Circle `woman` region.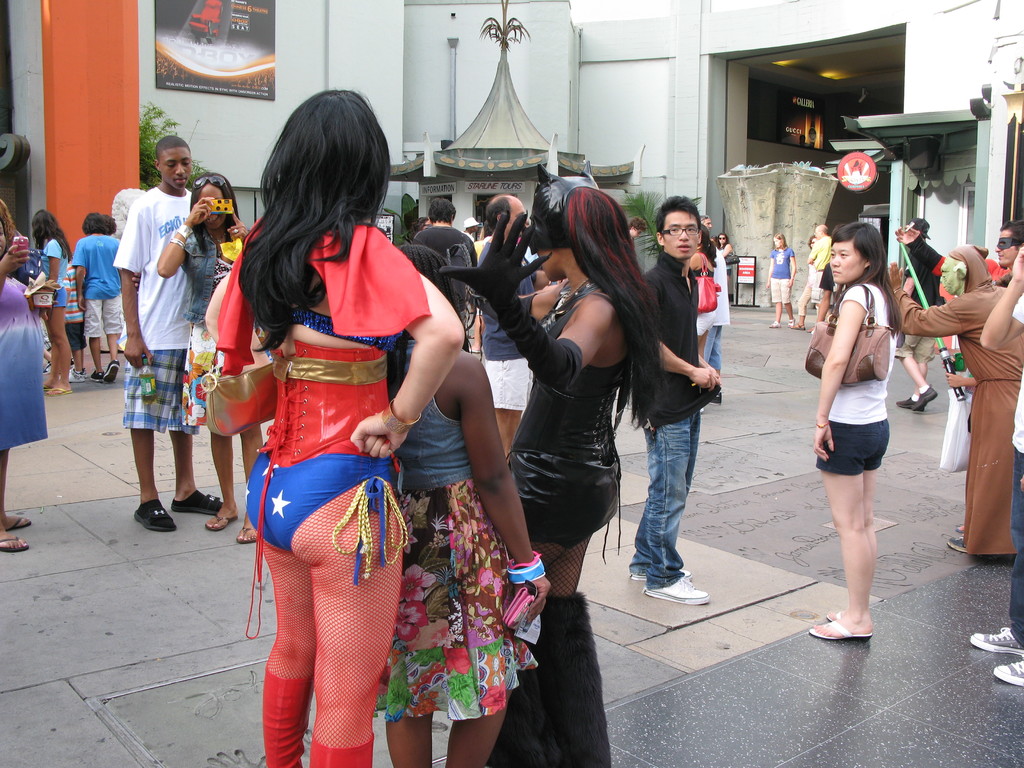
Region: {"left": 435, "top": 159, "right": 657, "bottom": 767}.
